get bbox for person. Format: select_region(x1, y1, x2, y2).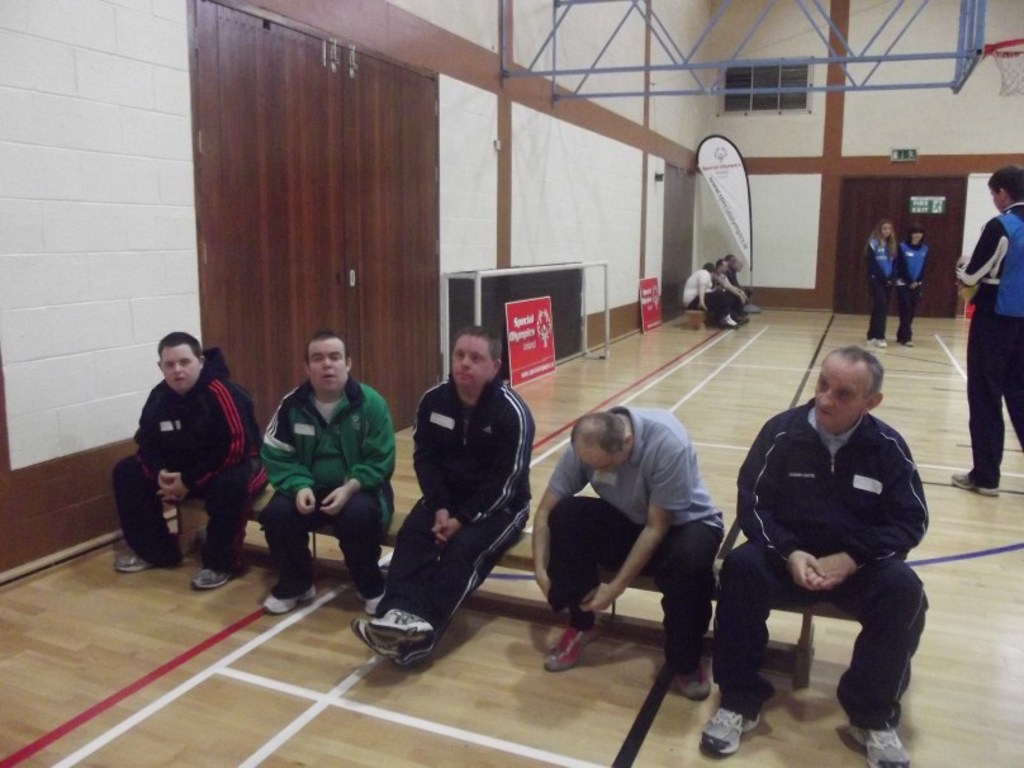
select_region(897, 226, 931, 345).
